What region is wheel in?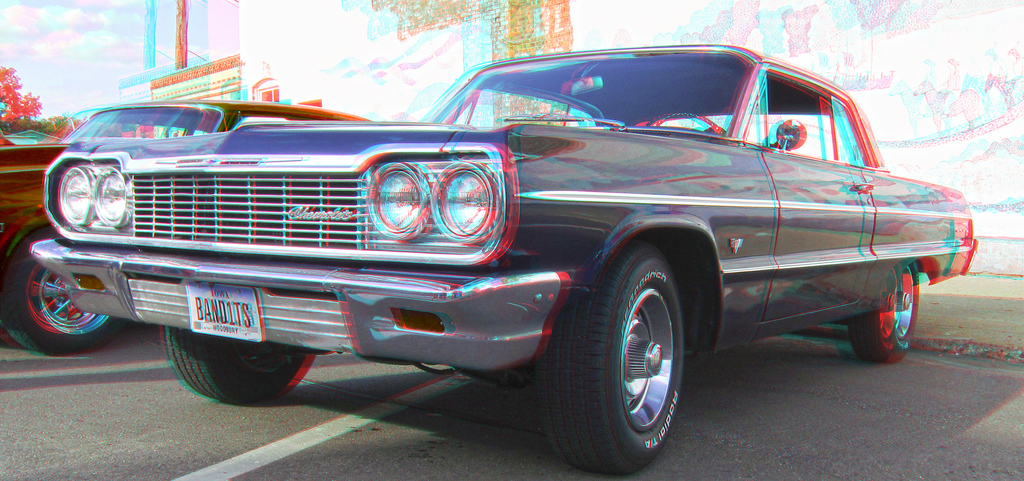
x1=568 y1=242 x2=697 y2=457.
